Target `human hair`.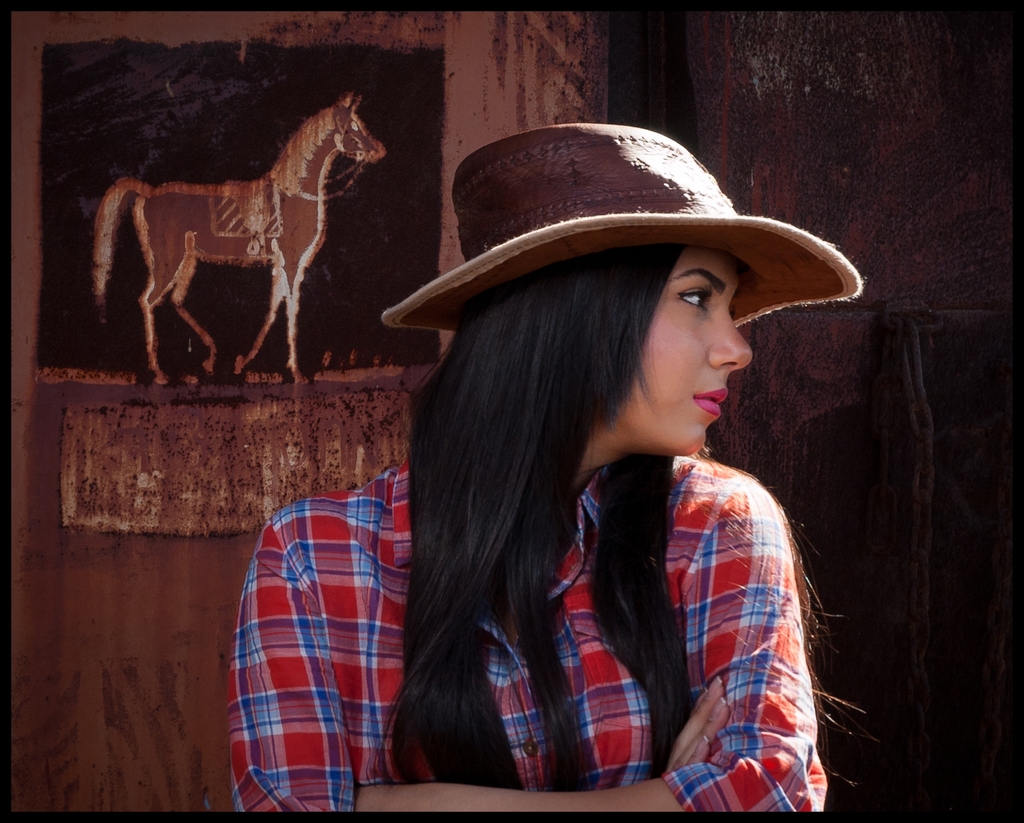
Target region: BBox(379, 239, 864, 795).
